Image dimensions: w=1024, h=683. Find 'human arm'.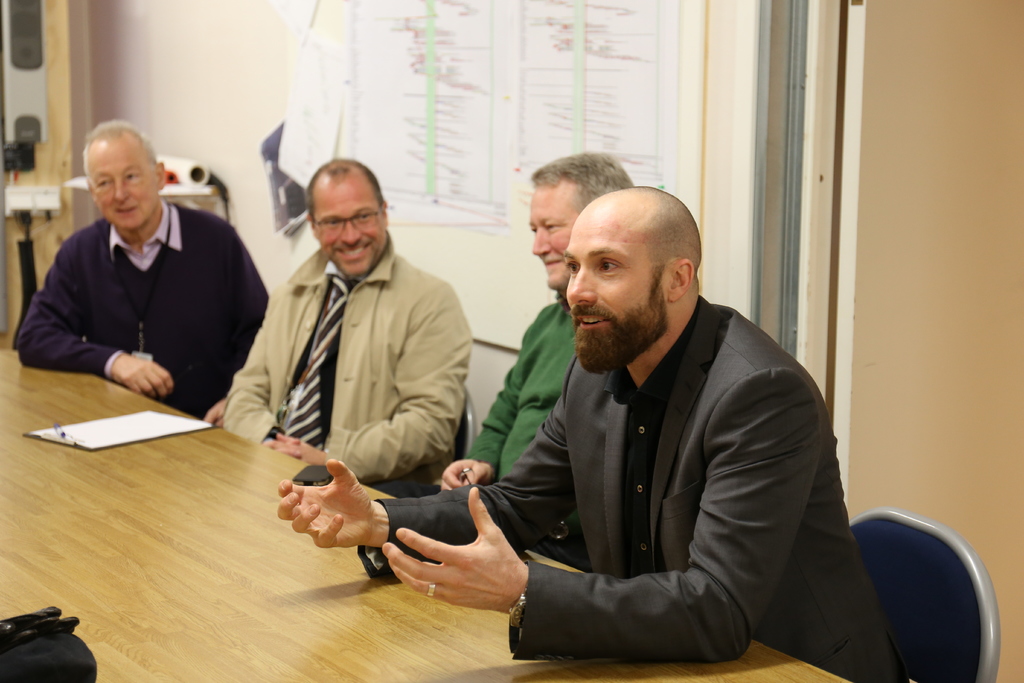
bbox(287, 270, 459, 479).
